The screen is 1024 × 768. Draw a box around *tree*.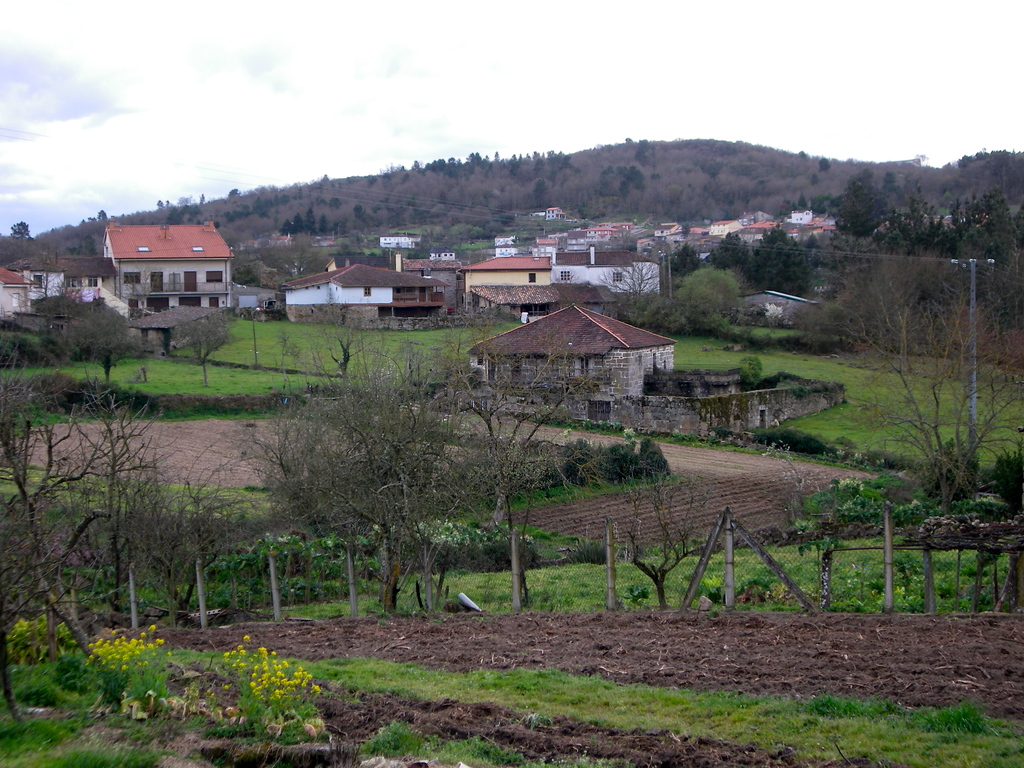
box(96, 450, 252, 609).
